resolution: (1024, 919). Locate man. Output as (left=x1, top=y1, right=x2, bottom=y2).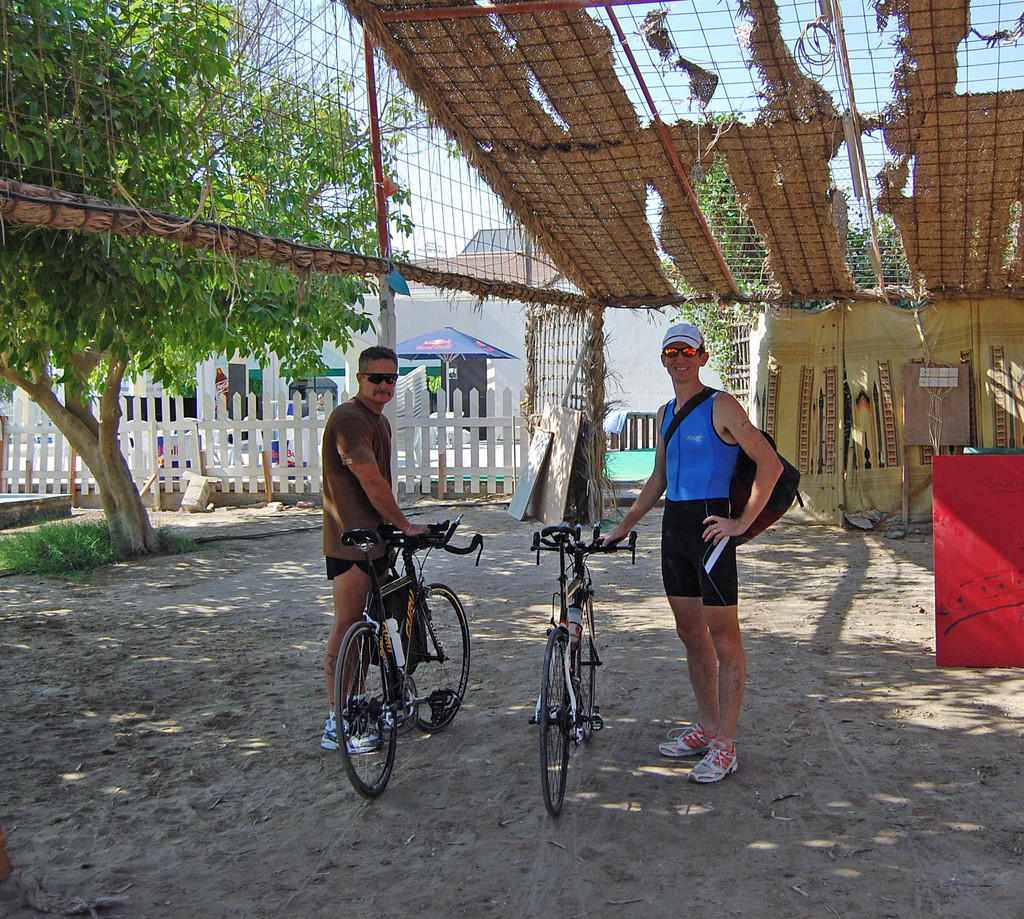
(left=584, top=343, right=776, bottom=765).
